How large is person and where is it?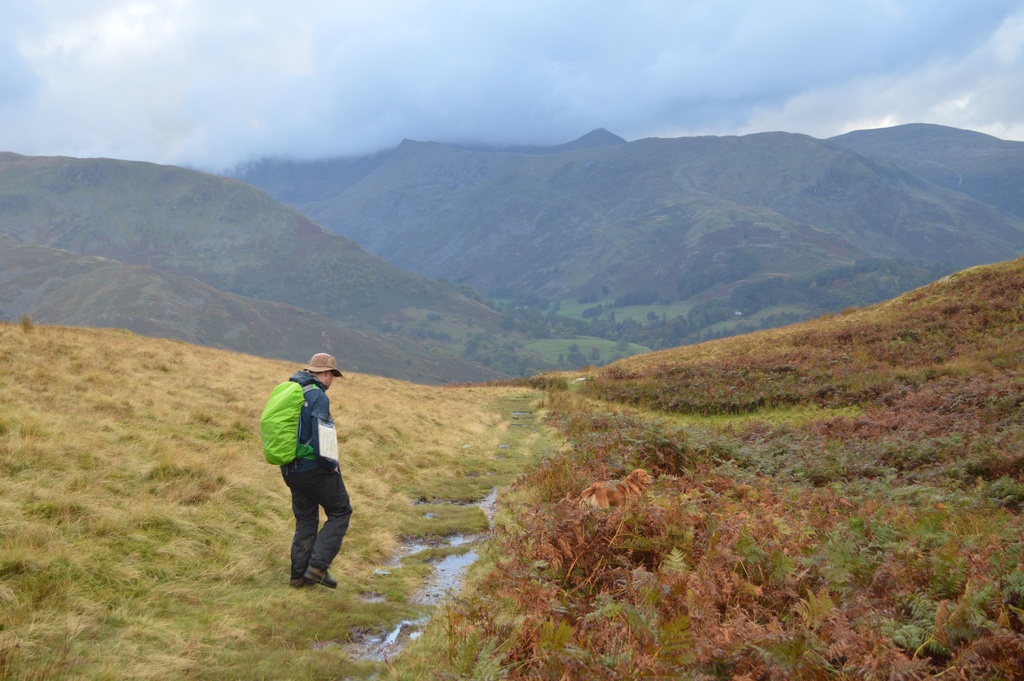
Bounding box: (267, 341, 353, 593).
